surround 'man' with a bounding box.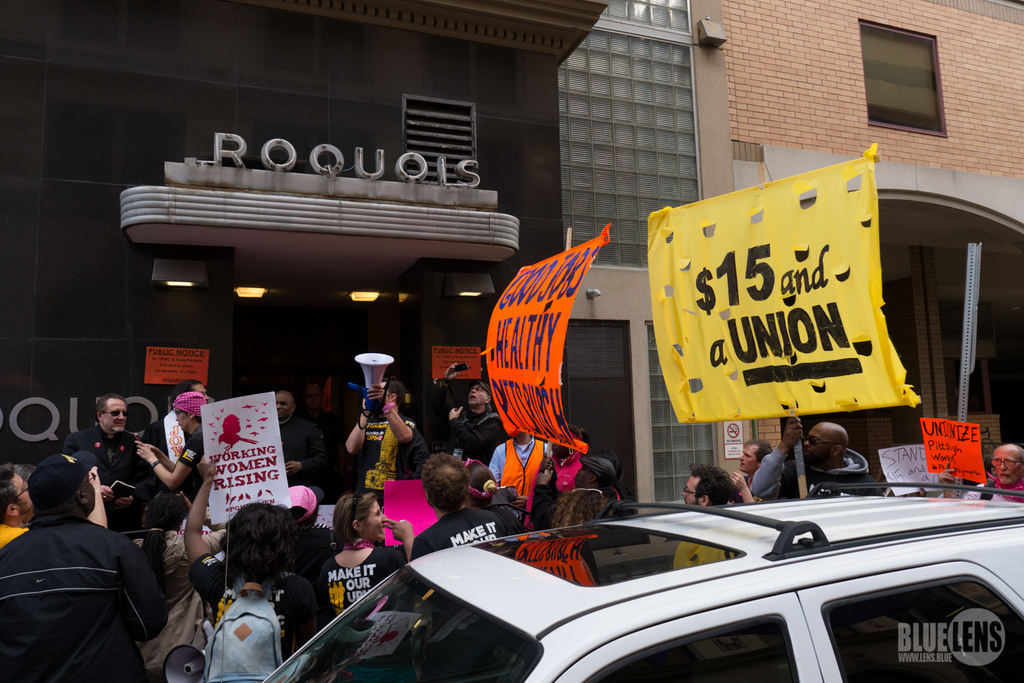
rect(683, 464, 740, 508).
